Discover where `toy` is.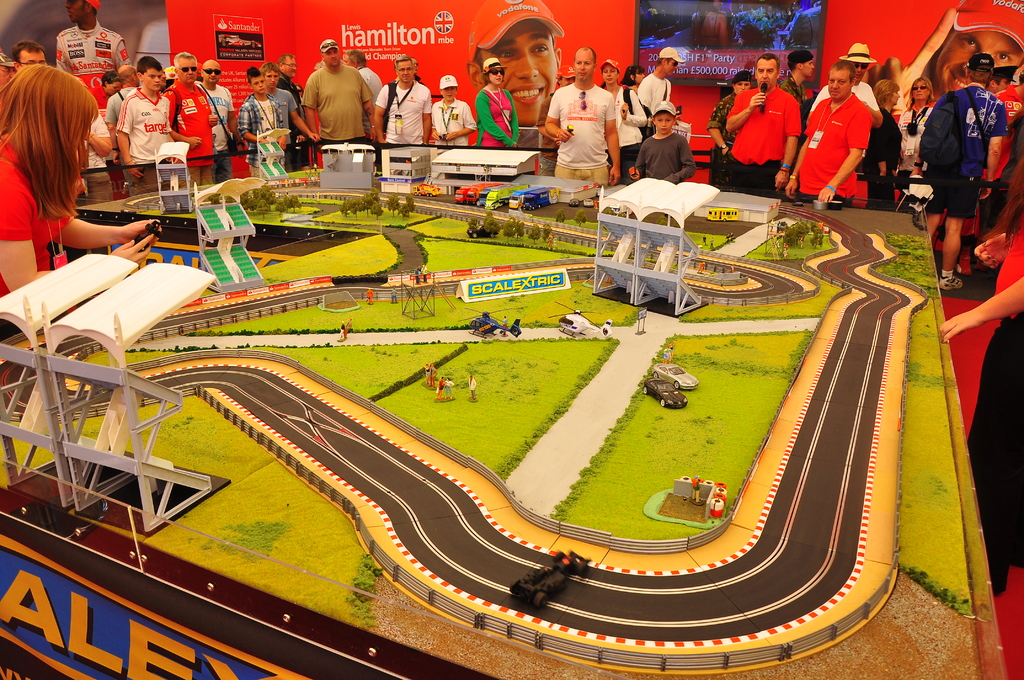
Discovered at 414:269:424:285.
